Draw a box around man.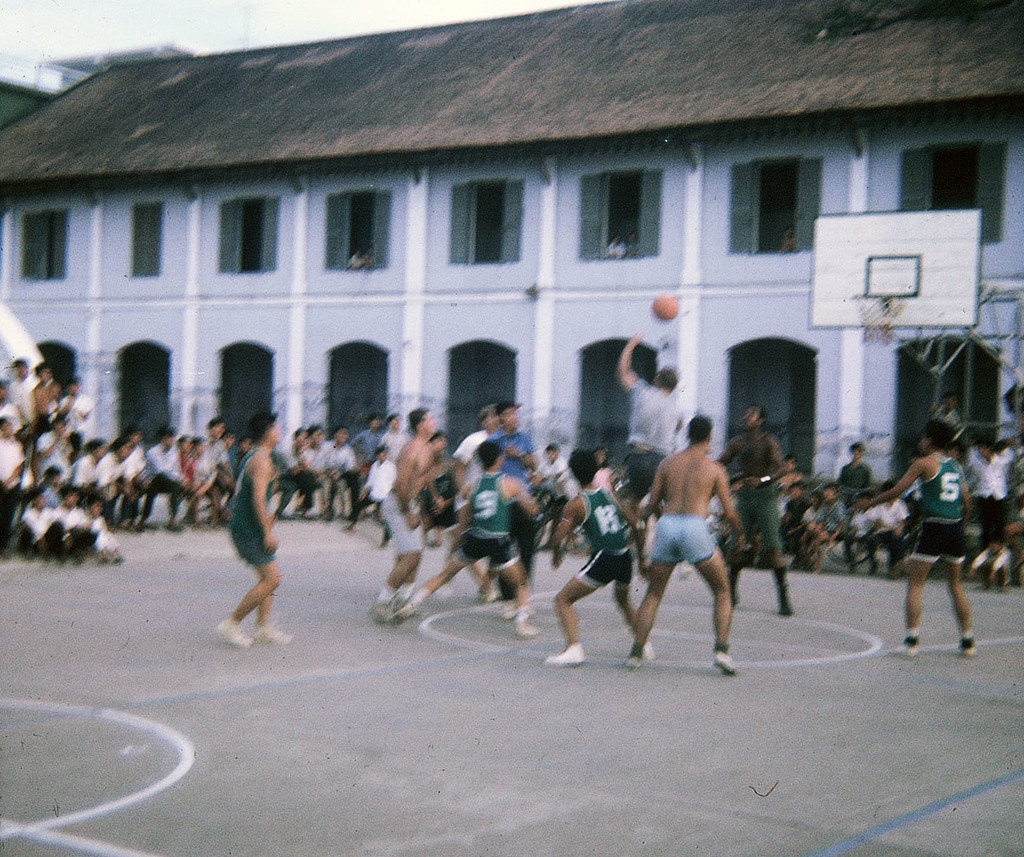
bbox=(473, 399, 544, 605).
